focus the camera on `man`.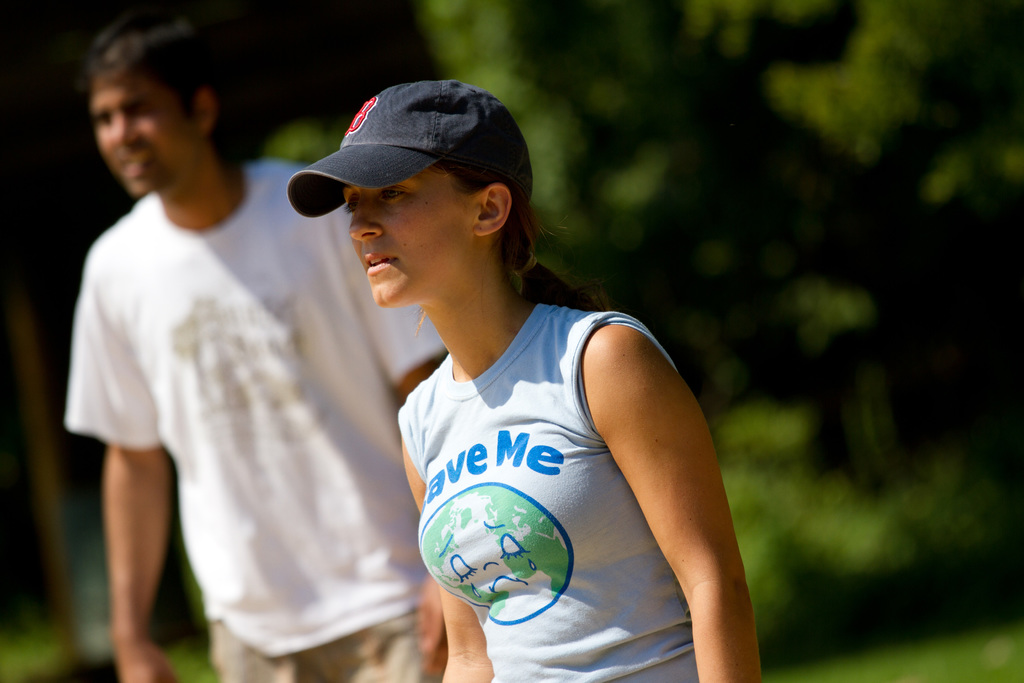
Focus region: pyautogui.locateOnScreen(61, 34, 442, 667).
